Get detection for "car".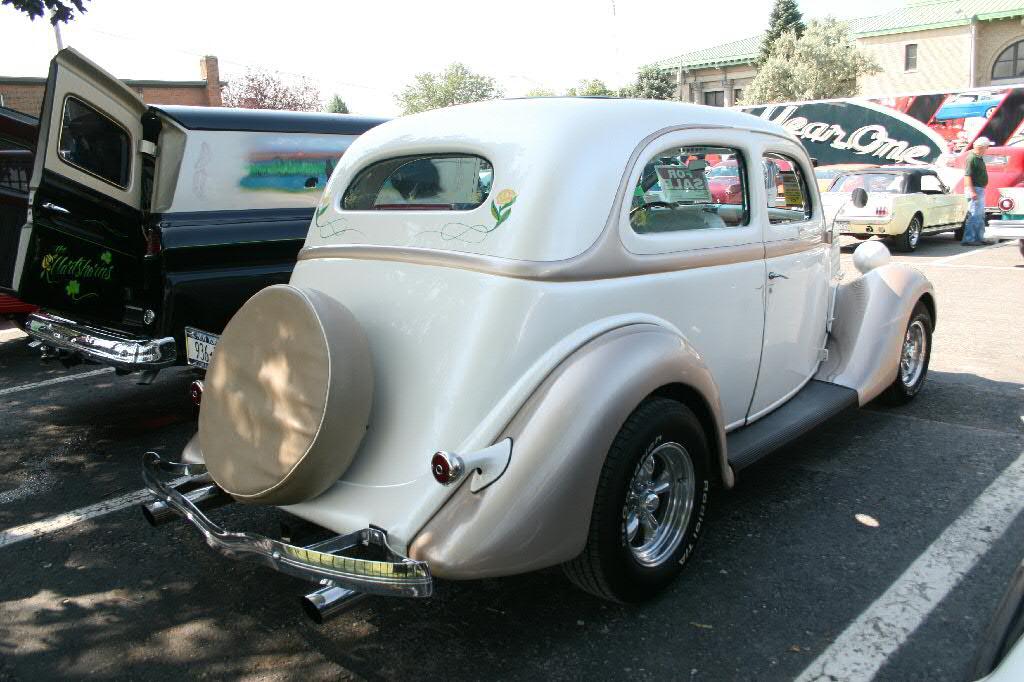
Detection: [left=819, top=161, right=979, bottom=253].
